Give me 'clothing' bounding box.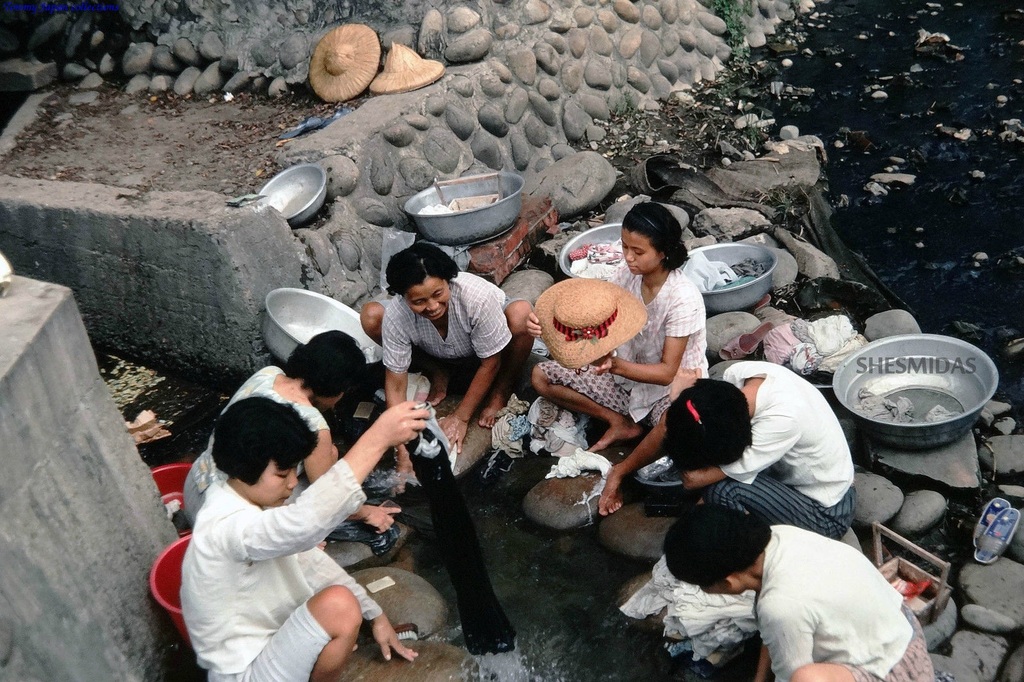
(x1=729, y1=359, x2=857, y2=548).
